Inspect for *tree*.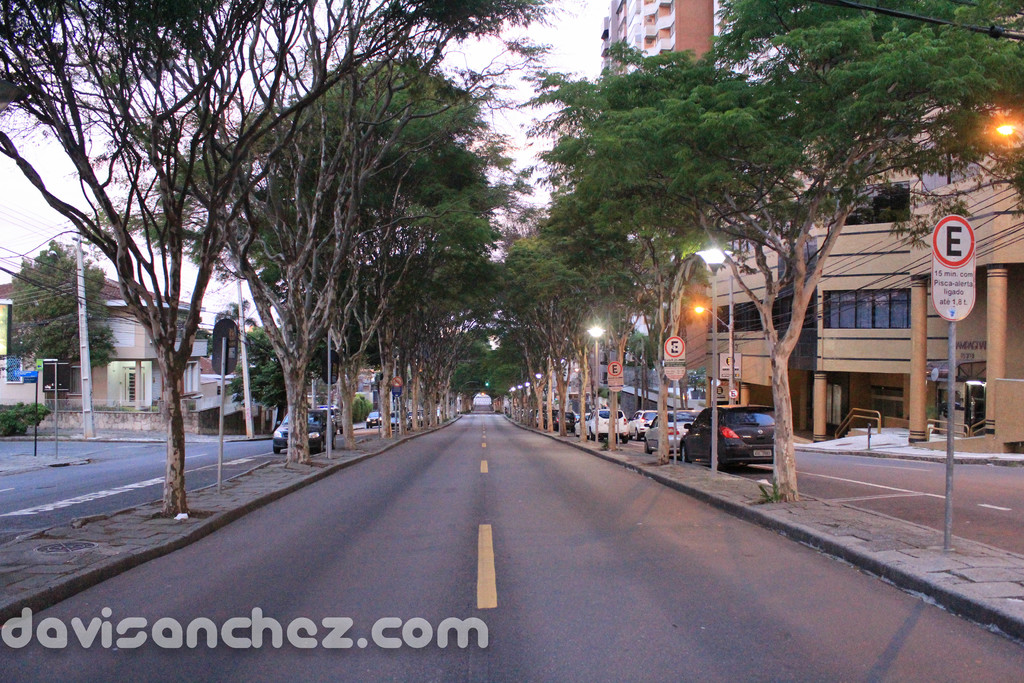
Inspection: (x1=0, y1=241, x2=122, y2=390).
